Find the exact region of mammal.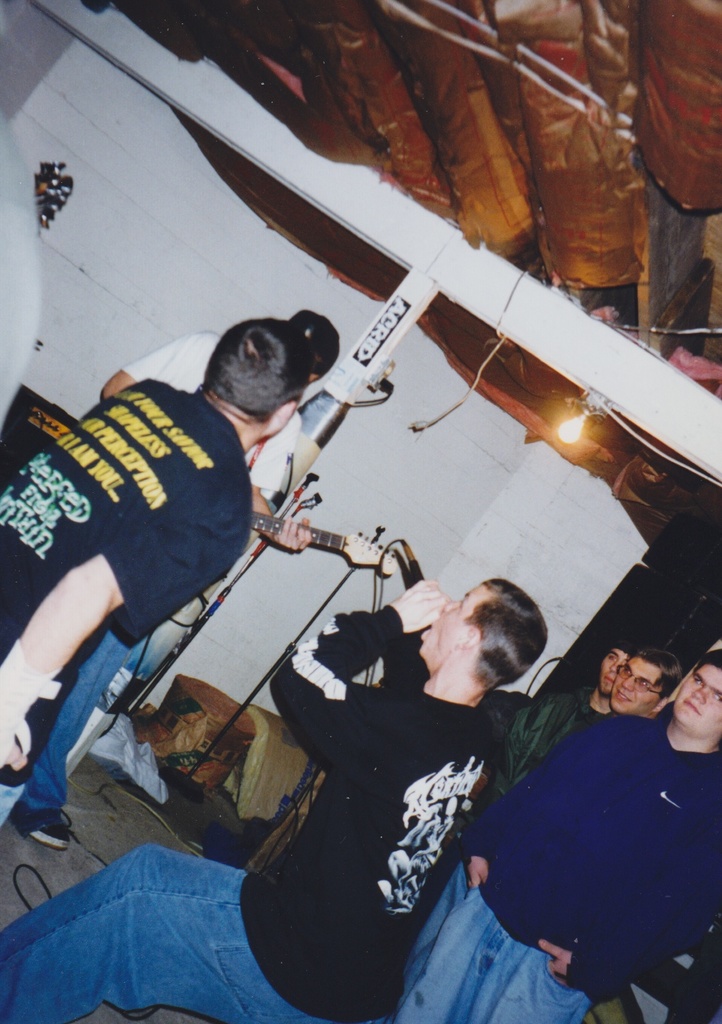
Exact region: left=398, top=639, right=642, bottom=994.
